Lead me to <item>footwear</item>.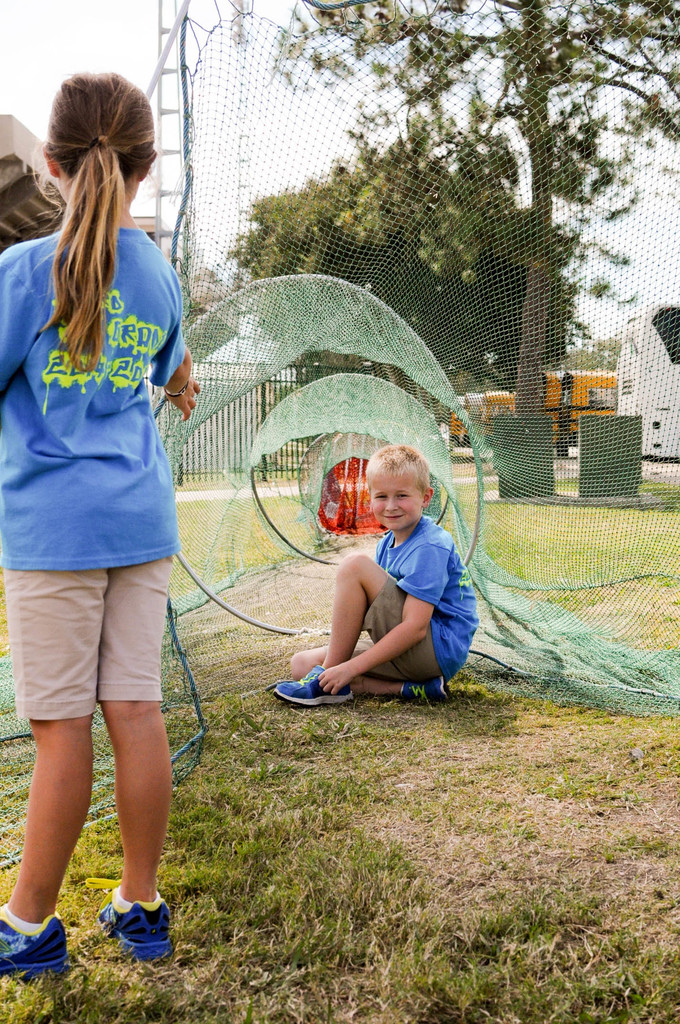
Lead to left=264, top=668, right=357, bottom=710.
